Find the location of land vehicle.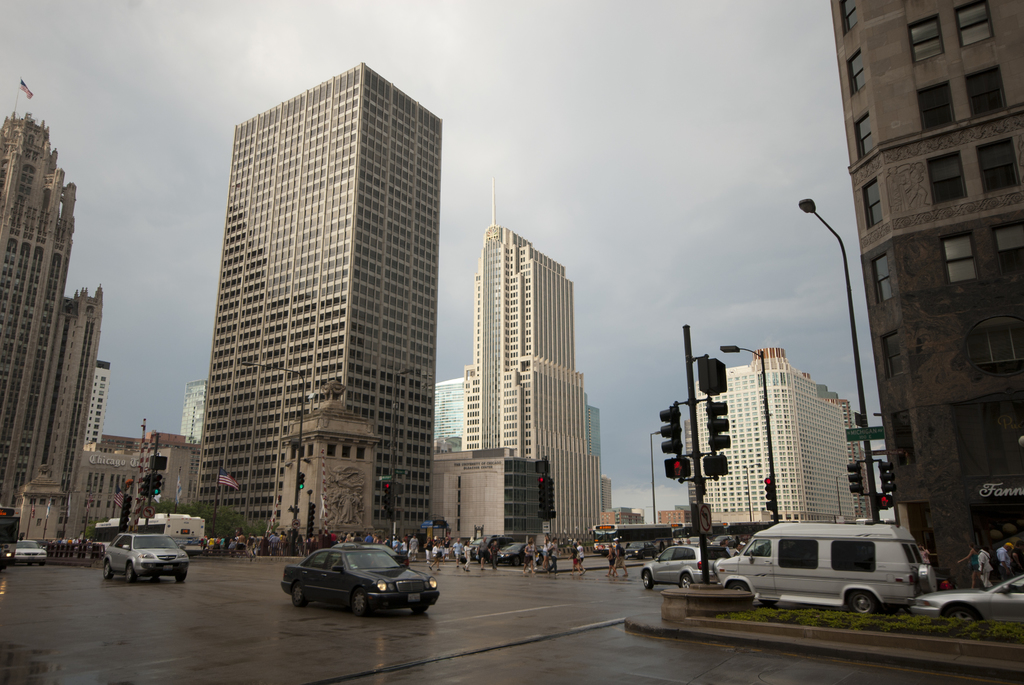
Location: [913, 574, 1023, 634].
